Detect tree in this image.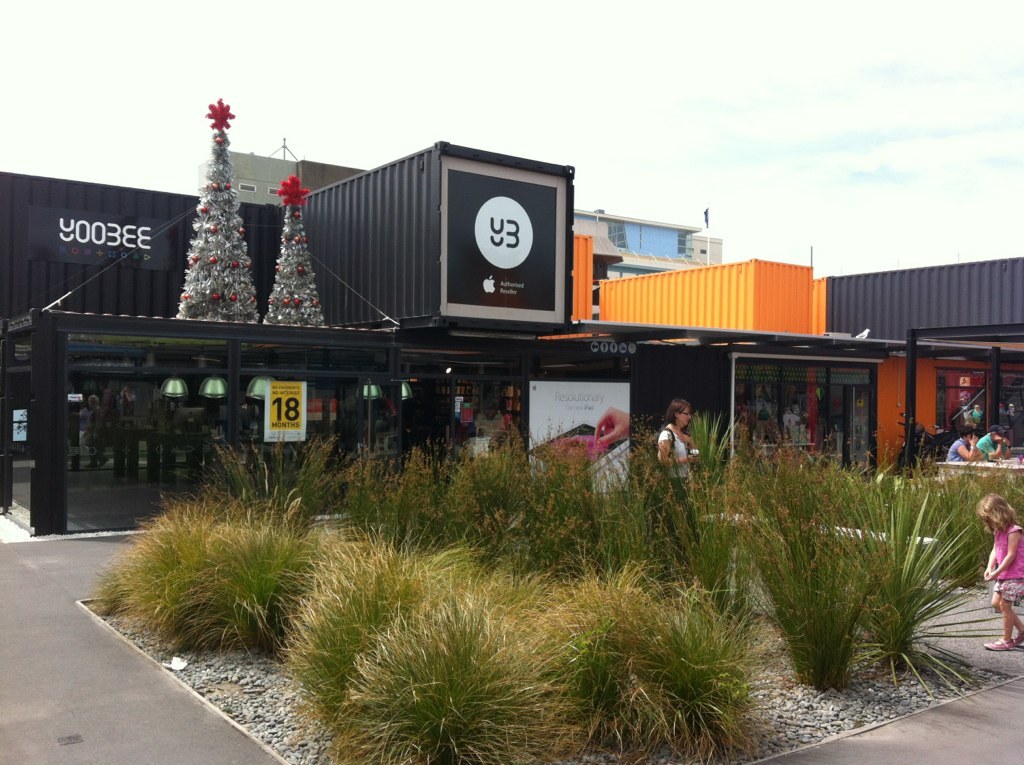
Detection: box=[258, 174, 327, 327].
